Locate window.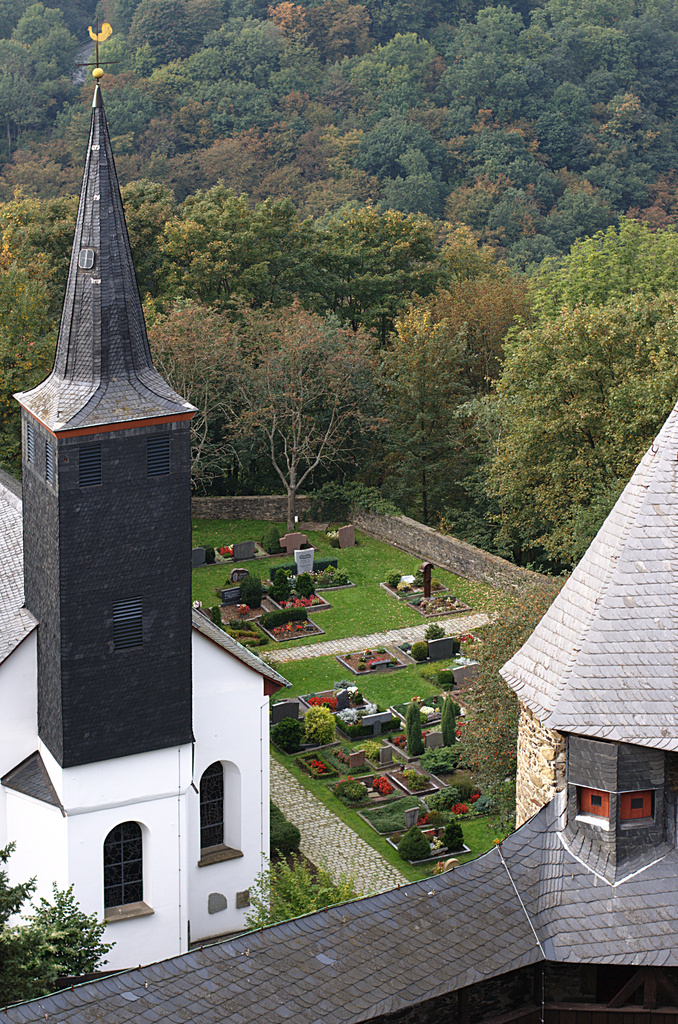
Bounding box: detection(39, 442, 55, 485).
